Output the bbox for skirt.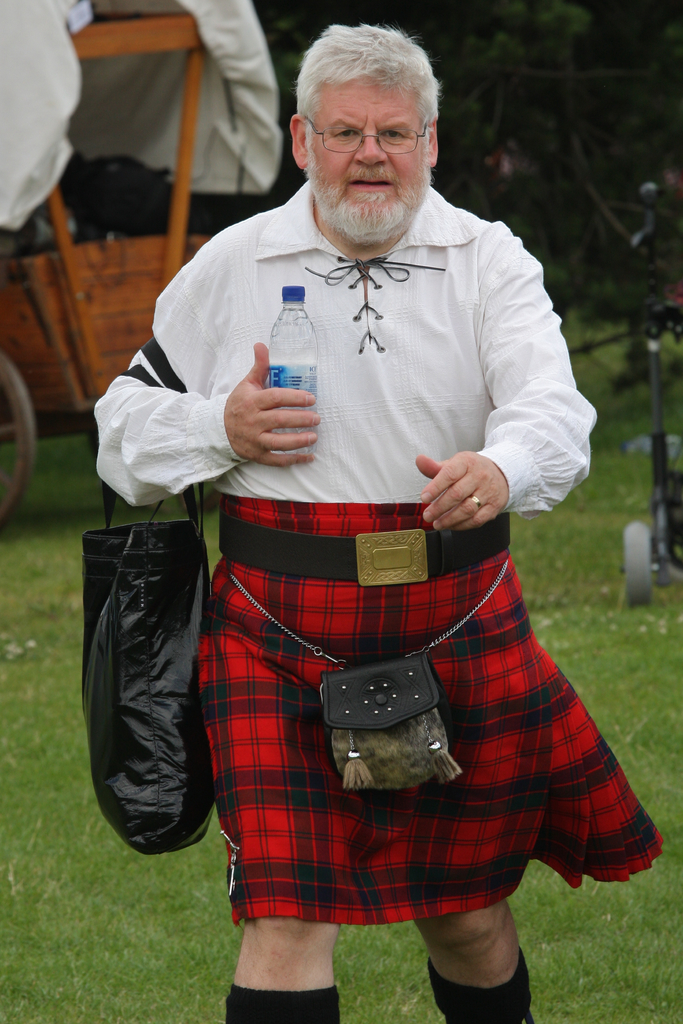
BBox(194, 494, 667, 926).
